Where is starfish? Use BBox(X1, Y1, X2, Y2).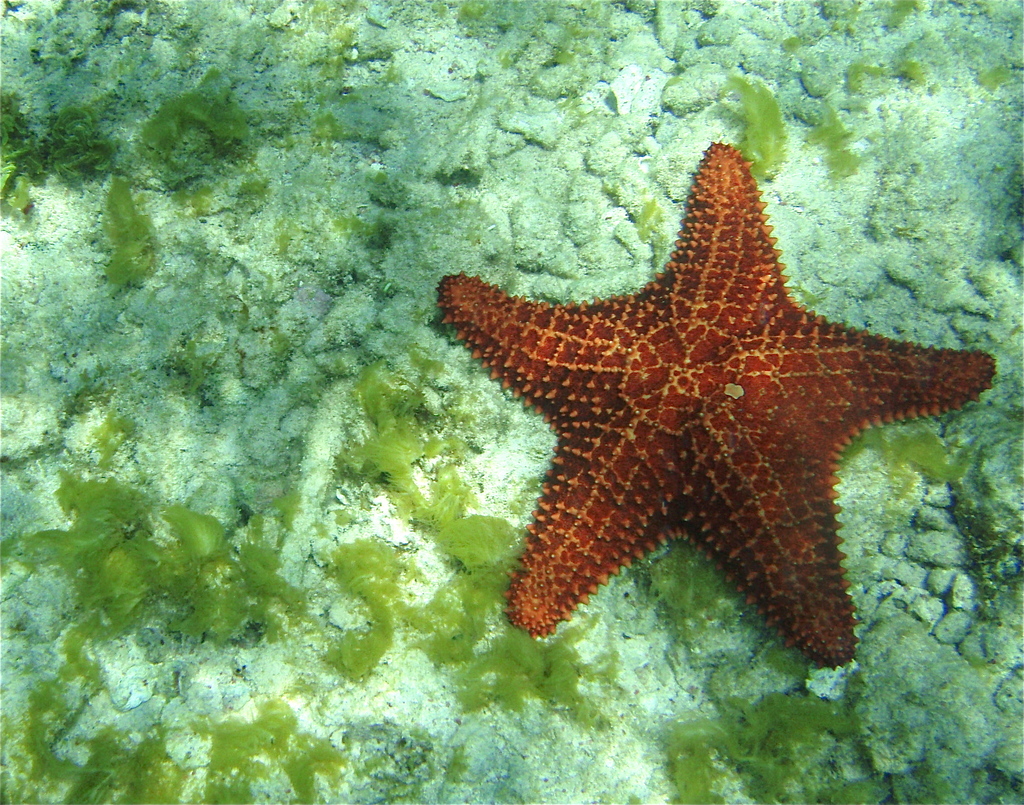
BBox(431, 142, 997, 670).
